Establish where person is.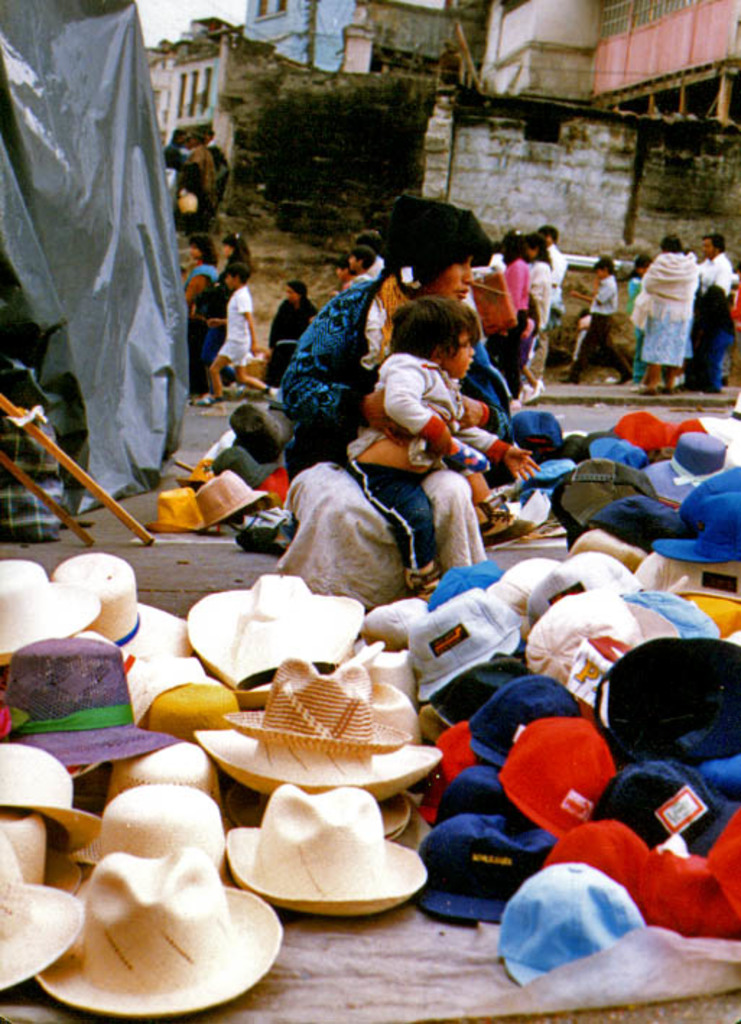
Established at region(646, 227, 696, 391).
